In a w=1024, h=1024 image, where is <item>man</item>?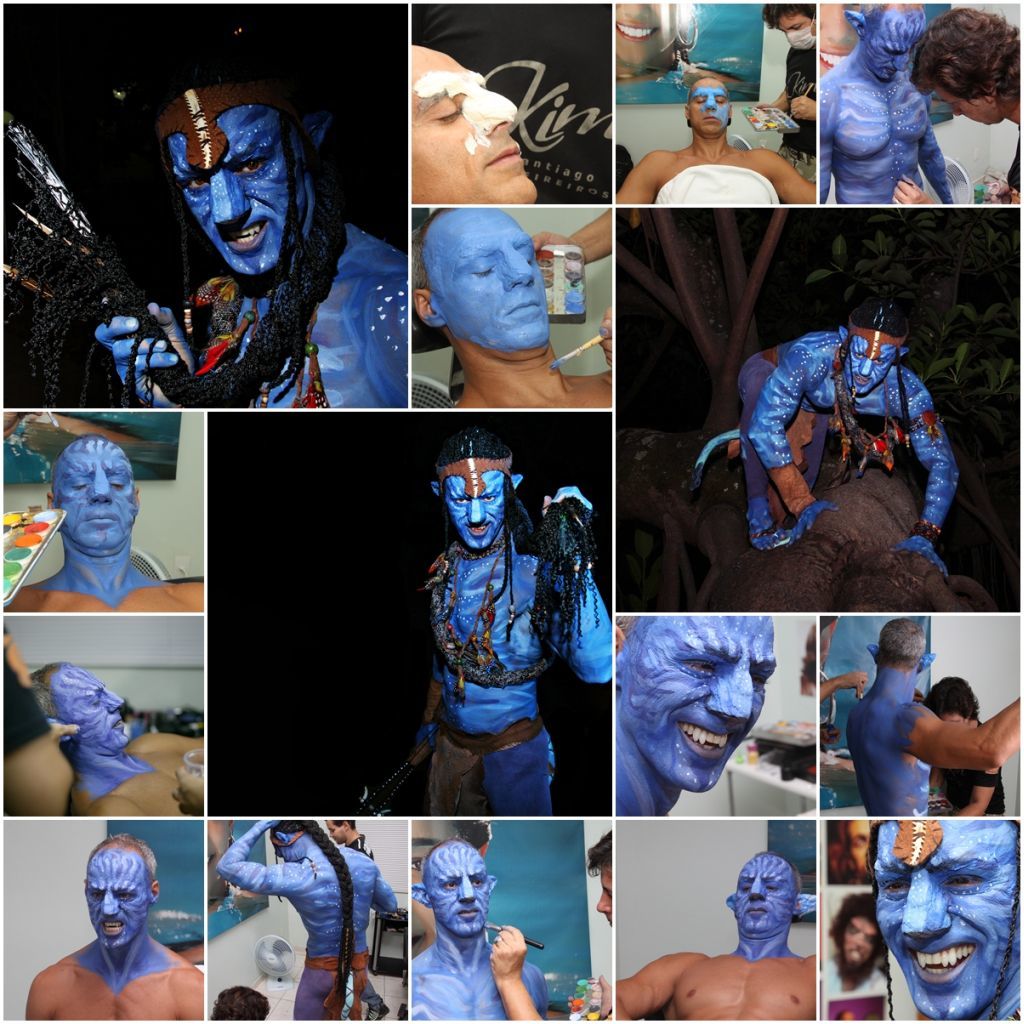
[845, 620, 1022, 812].
